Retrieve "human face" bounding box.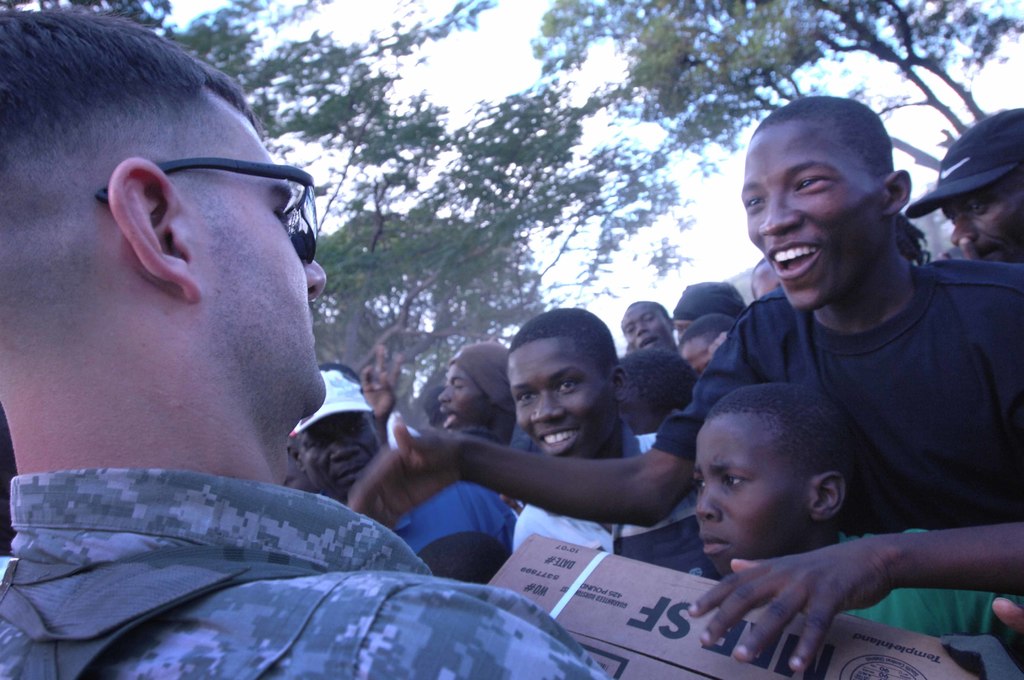
Bounding box: region(442, 366, 492, 432).
